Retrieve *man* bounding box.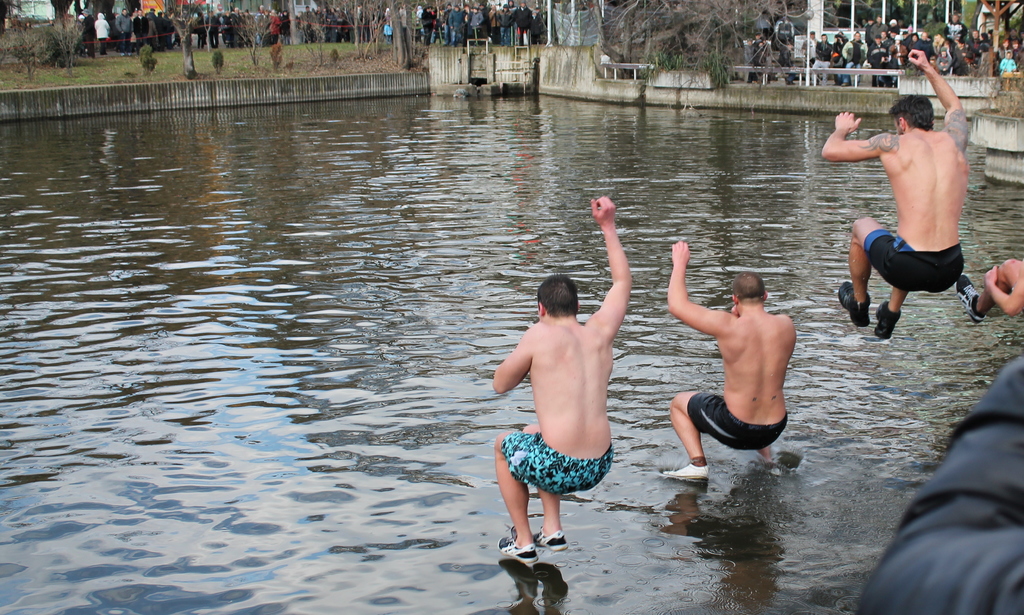
Bounding box: BBox(908, 31, 925, 49).
